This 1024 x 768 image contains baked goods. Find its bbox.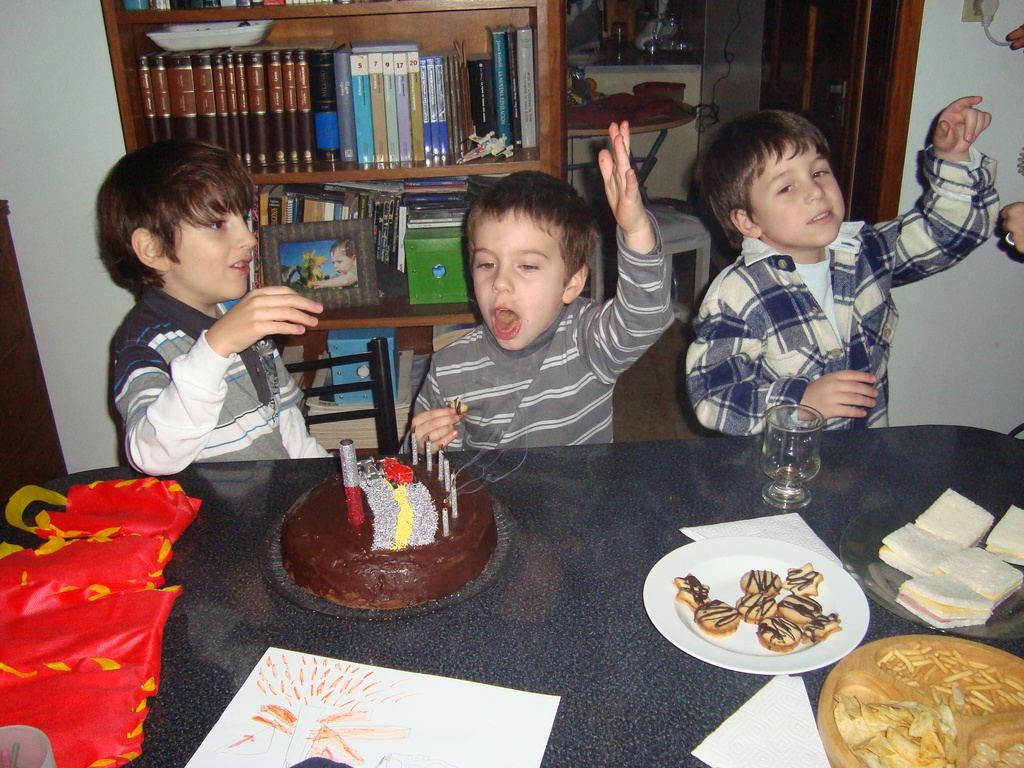
rect(276, 458, 501, 612).
